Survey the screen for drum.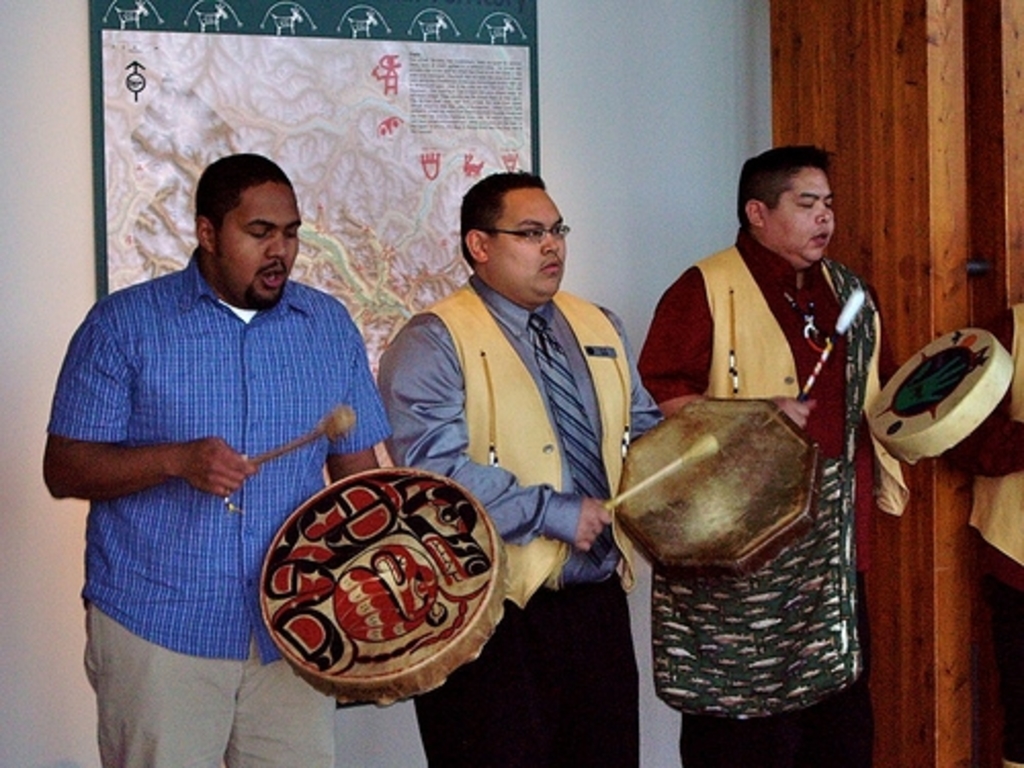
Survey found: <bbox>254, 469, 487, 668</bbox>.
